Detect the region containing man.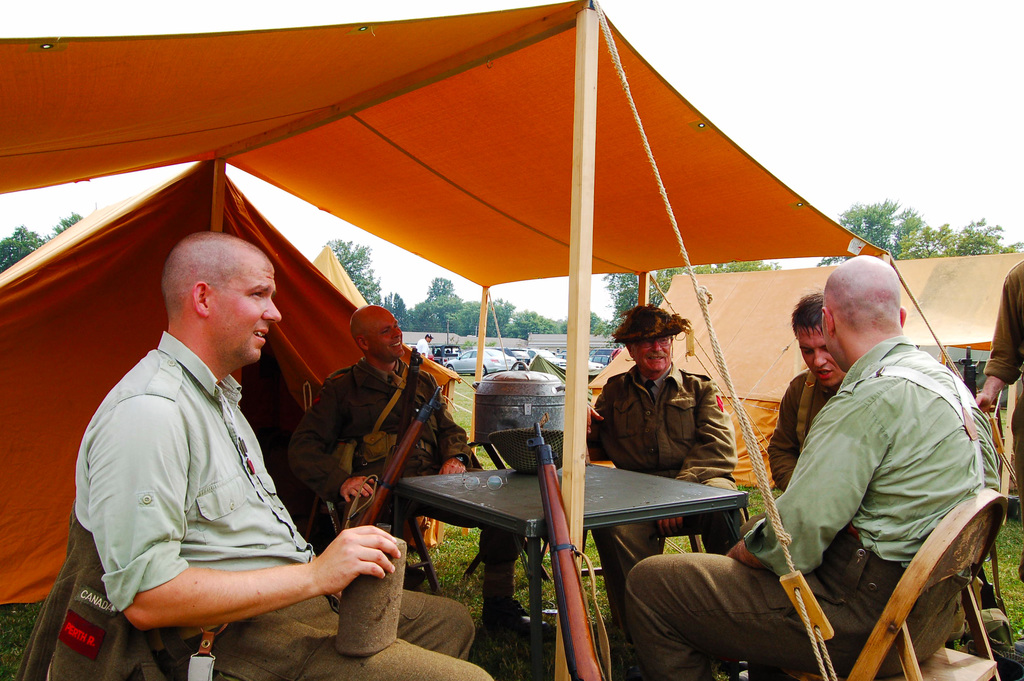
left=95, top=193, right=463, bottom=680.
